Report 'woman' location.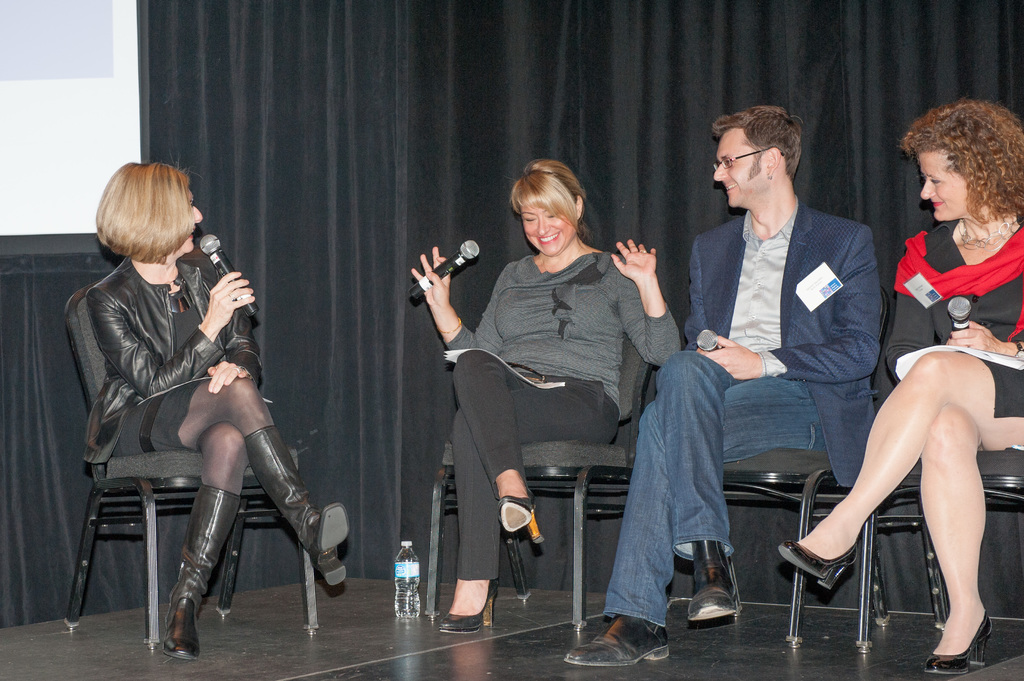
Report: (823, 92, 1015, 673).
